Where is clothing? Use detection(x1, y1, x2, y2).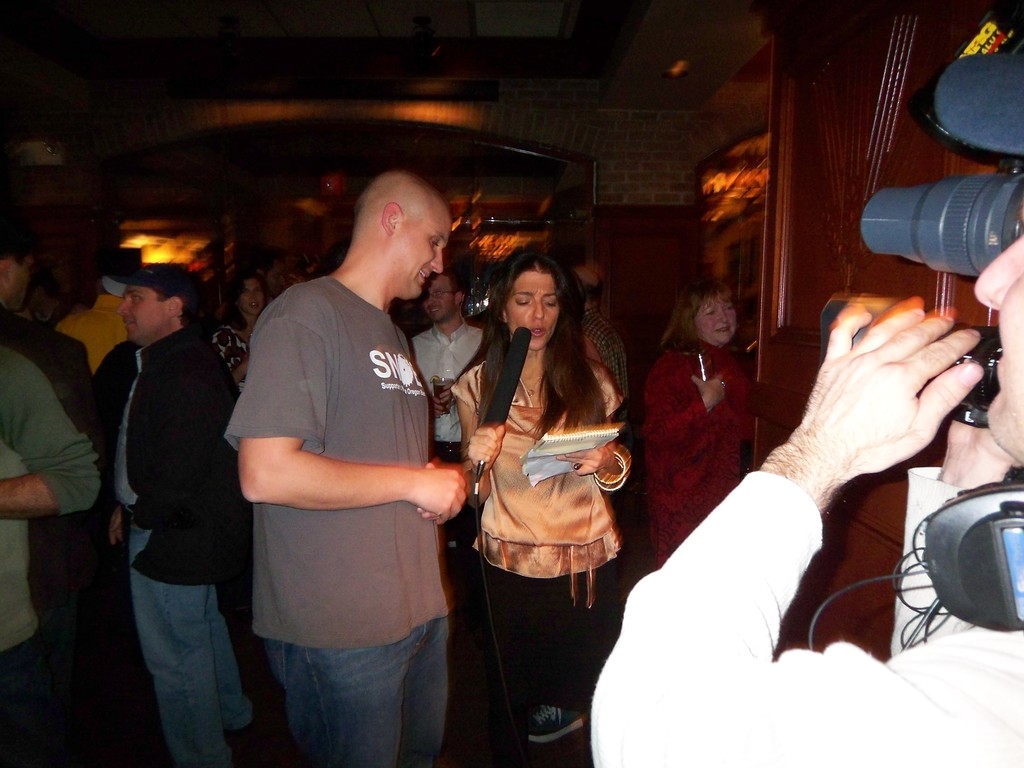
detection(640, 334, 774, 555).
